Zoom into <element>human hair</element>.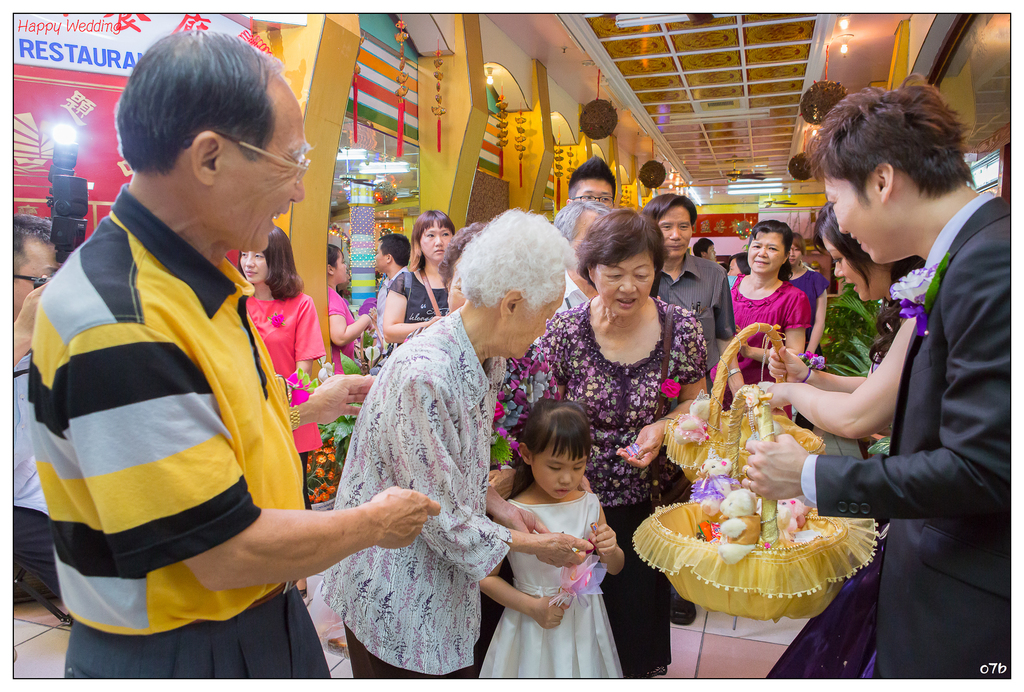
Zoom target: l=328, t=245, r=342, b=265.
